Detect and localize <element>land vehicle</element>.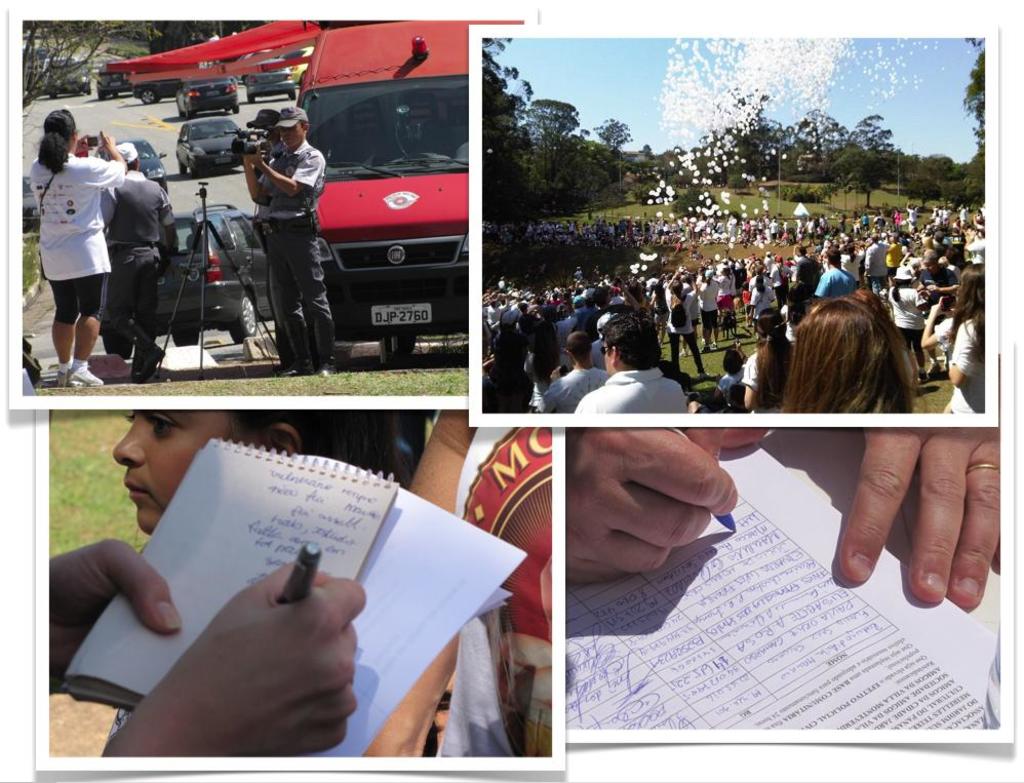
Localized at select_region(293, 16, 470, 341).
